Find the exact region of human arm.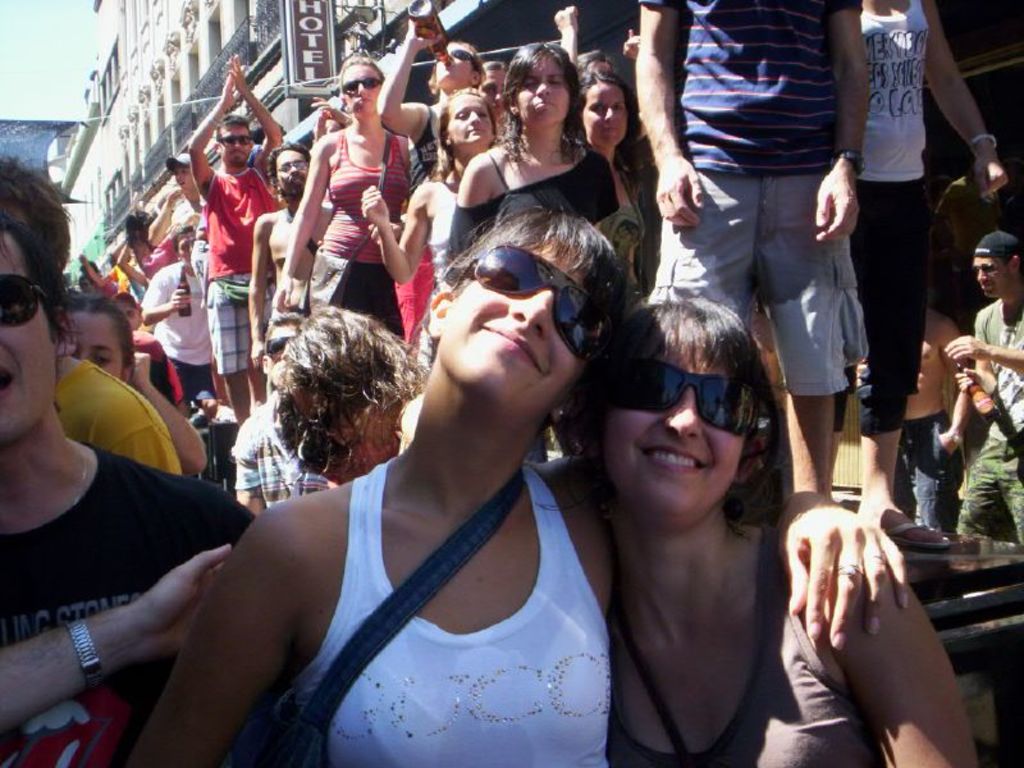
Exact region: 550, 0, 575, 67.
